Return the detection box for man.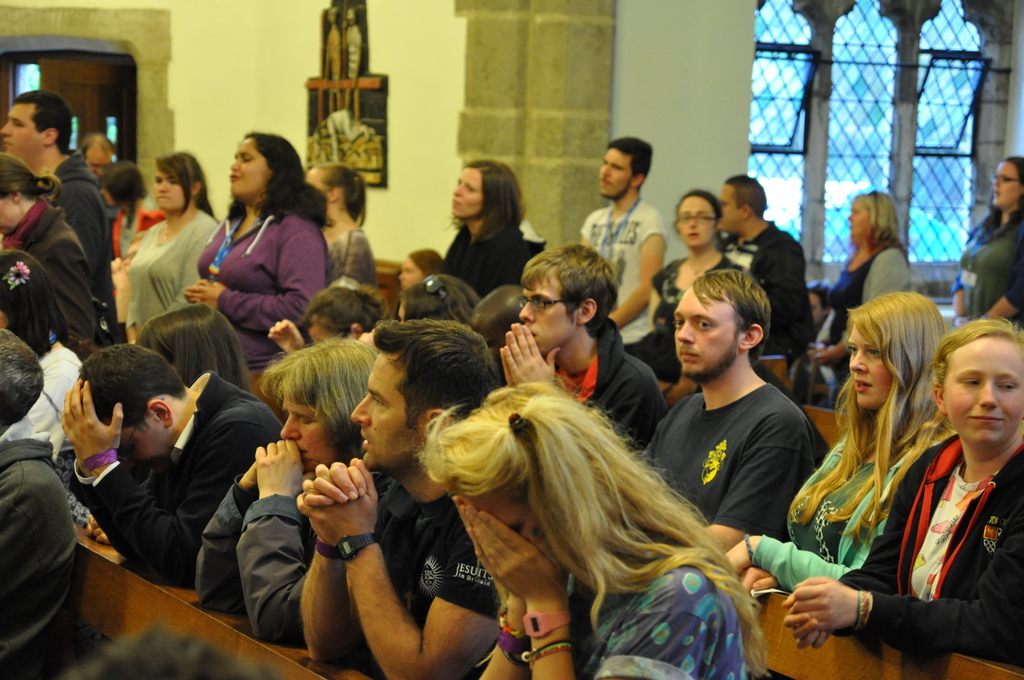
[x1=70, y1=625, x2=280, y2=679].
